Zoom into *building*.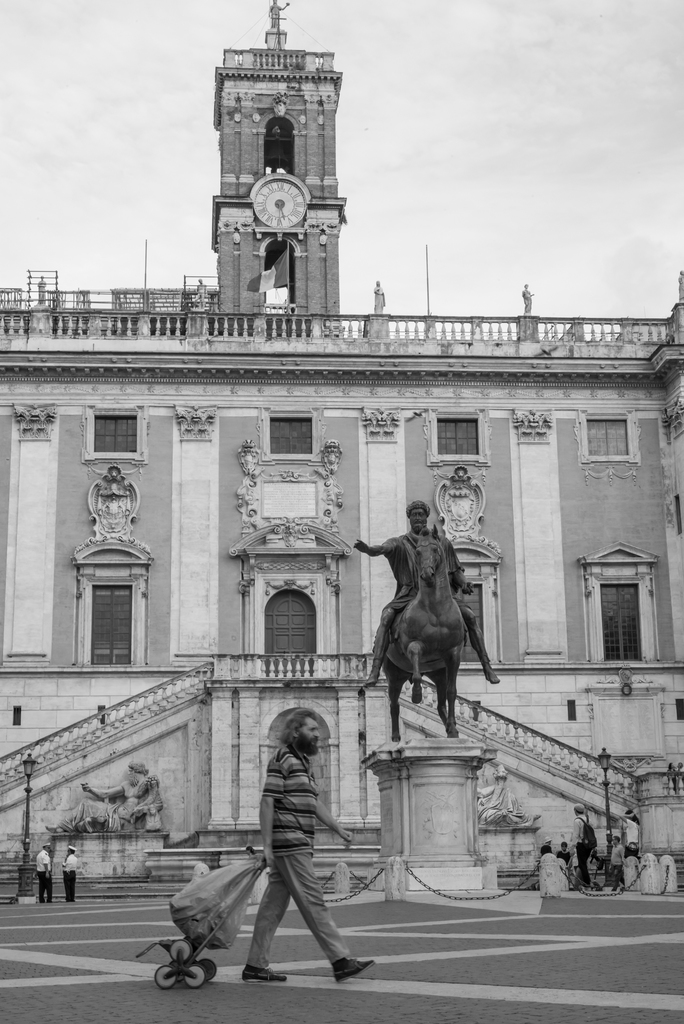
Zoom target: (left=0, top=1, right=683, bottom=893).
